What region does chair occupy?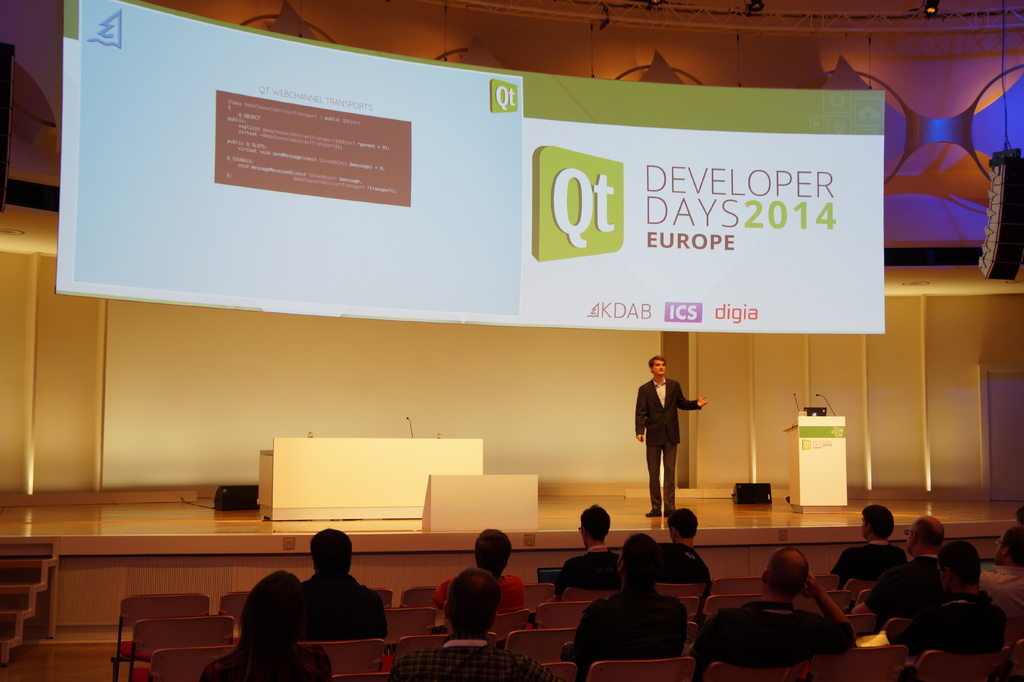
(left=1006, top=638, right=1023, bottom=681).
